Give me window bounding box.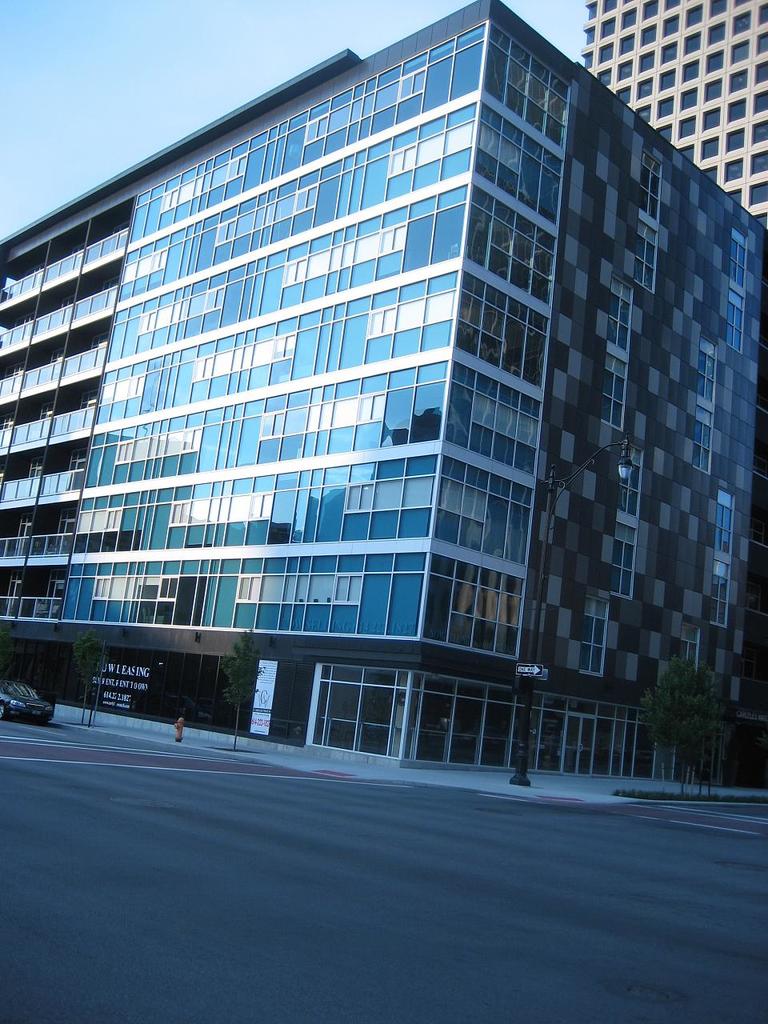
Rect(90, 566, 186, 609).
